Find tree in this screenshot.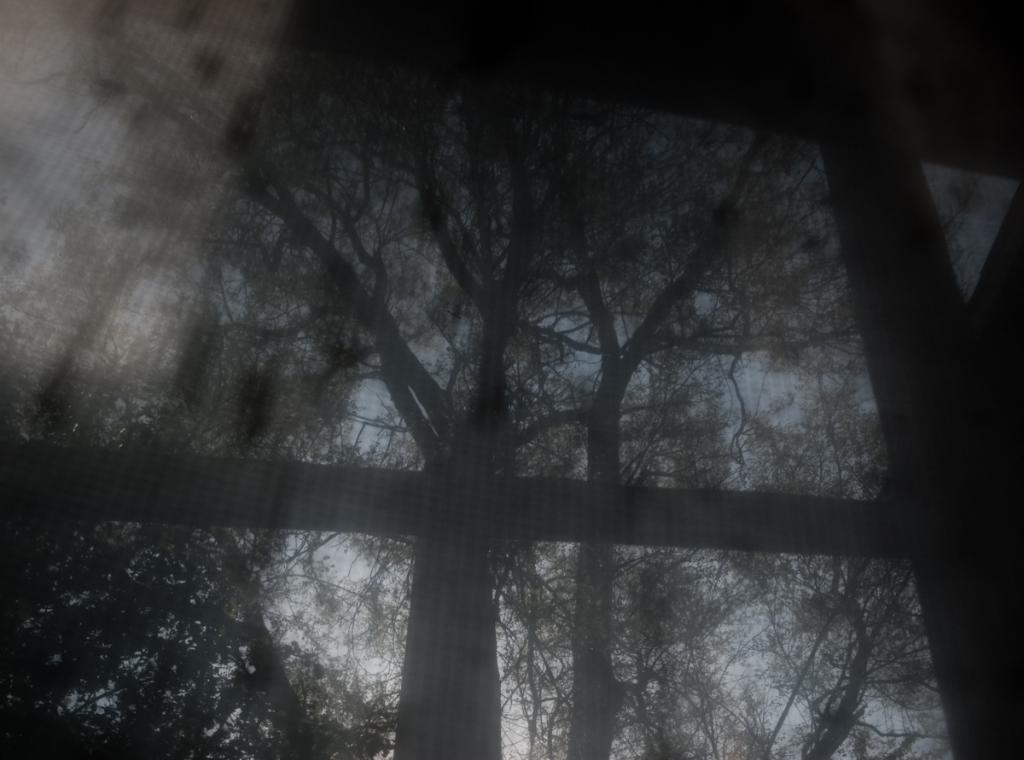
The bounding box for tree is detection(75, 16, 951, 739).
